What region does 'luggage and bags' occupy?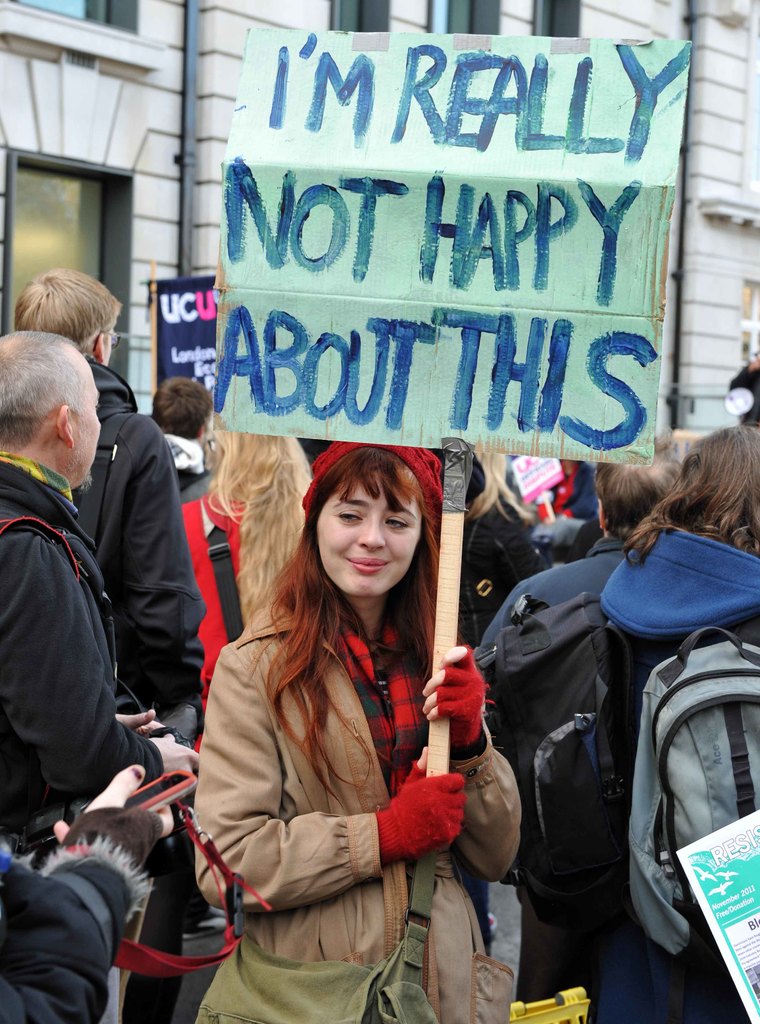
Rect(0, 760, 269, 984).
